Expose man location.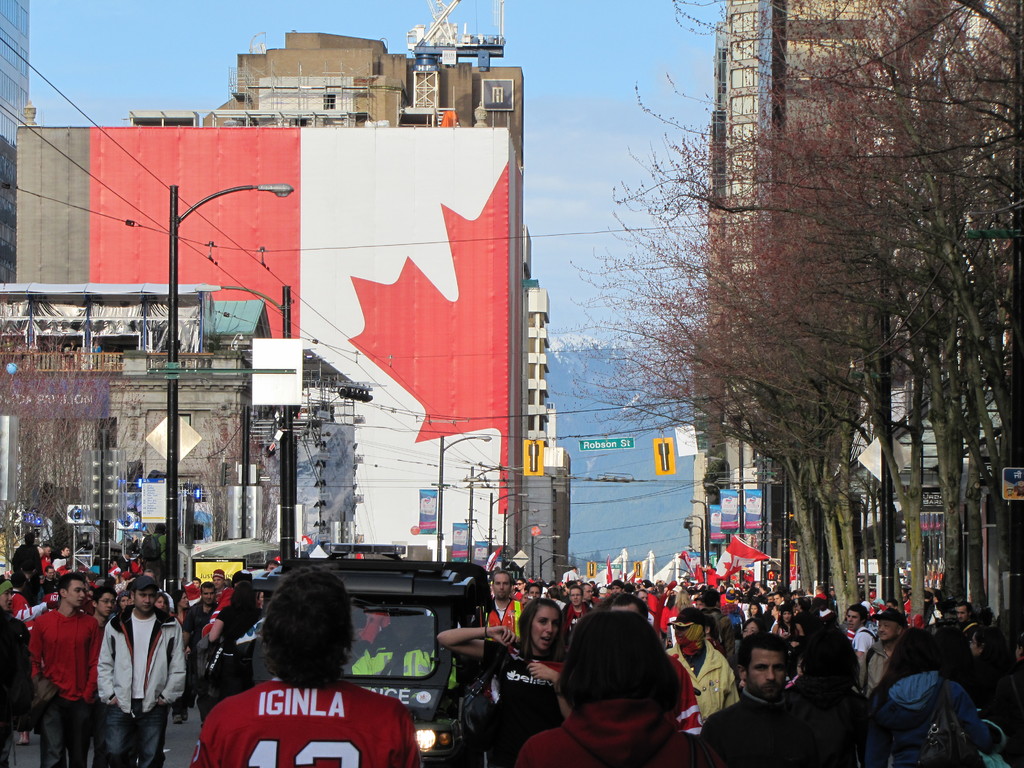
Exposed at <bbox>563, 584, 590, 644</bbox>.
